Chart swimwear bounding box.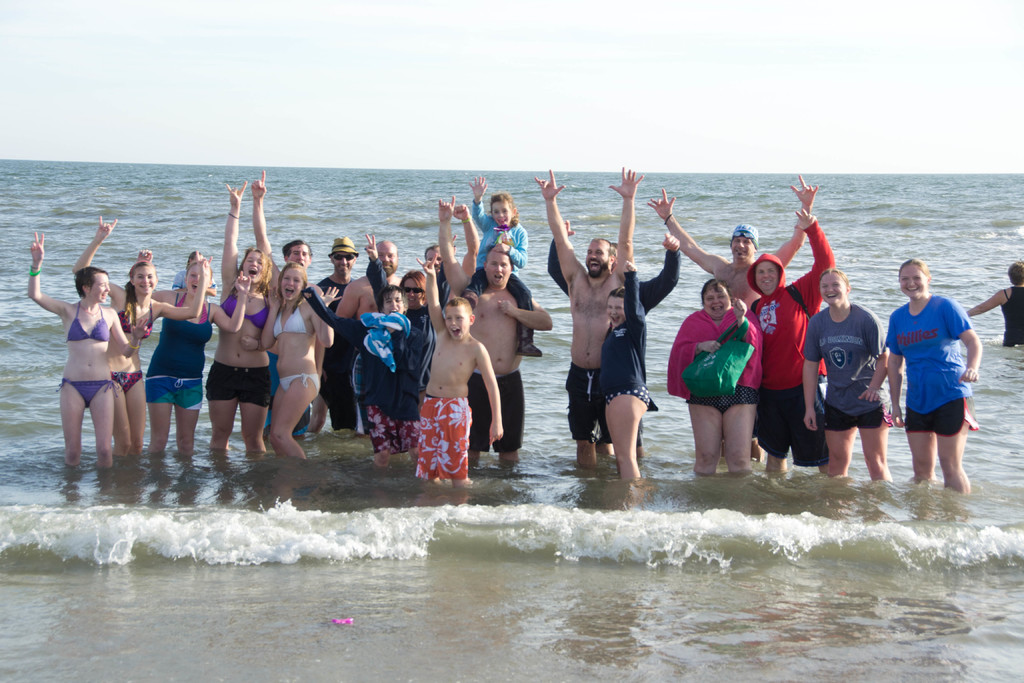
Charted: {"left": 476, "top": 366, "right": 525, "bottom": 450}.
